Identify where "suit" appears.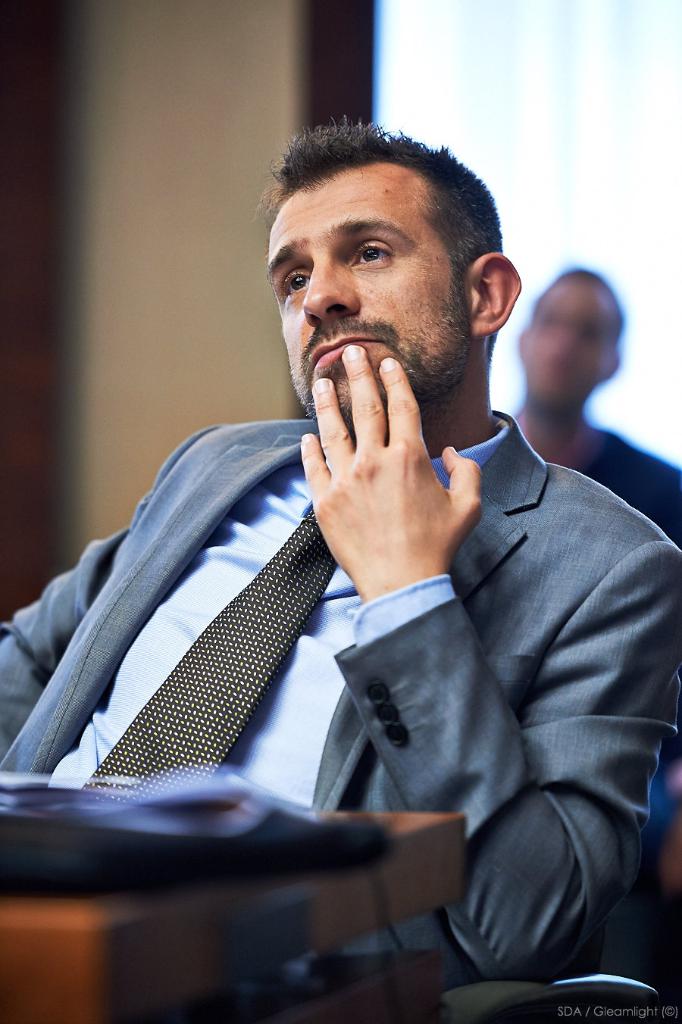
Appears at [left=59, top=262, right=650, bottom=983].
